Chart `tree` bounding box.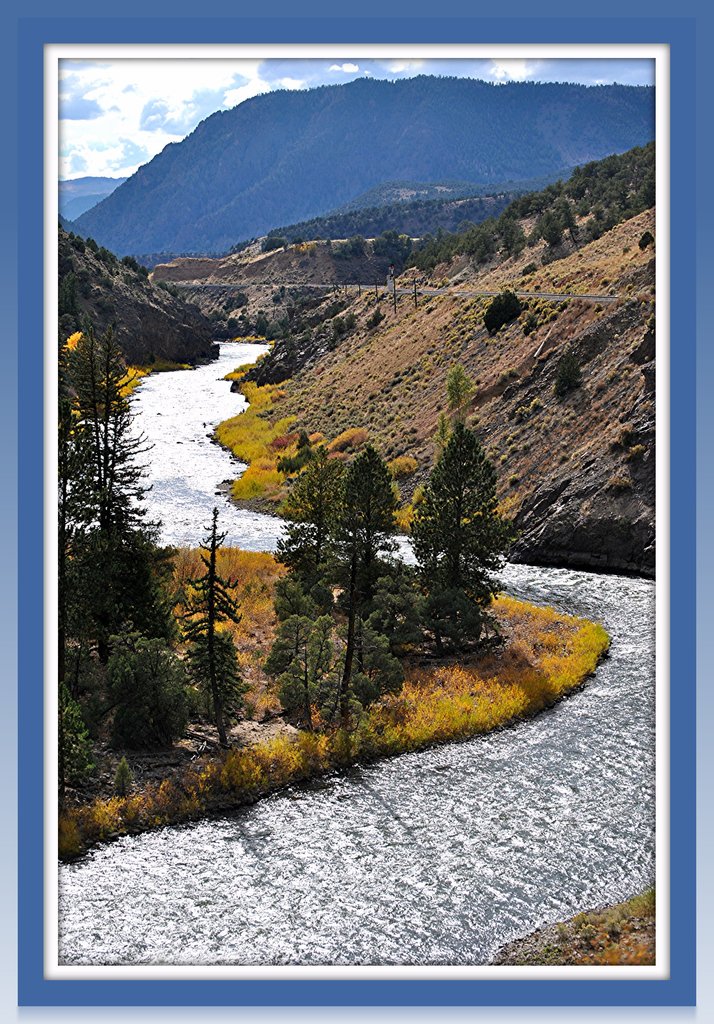
Charted: region(407, 420, 514, 651).
